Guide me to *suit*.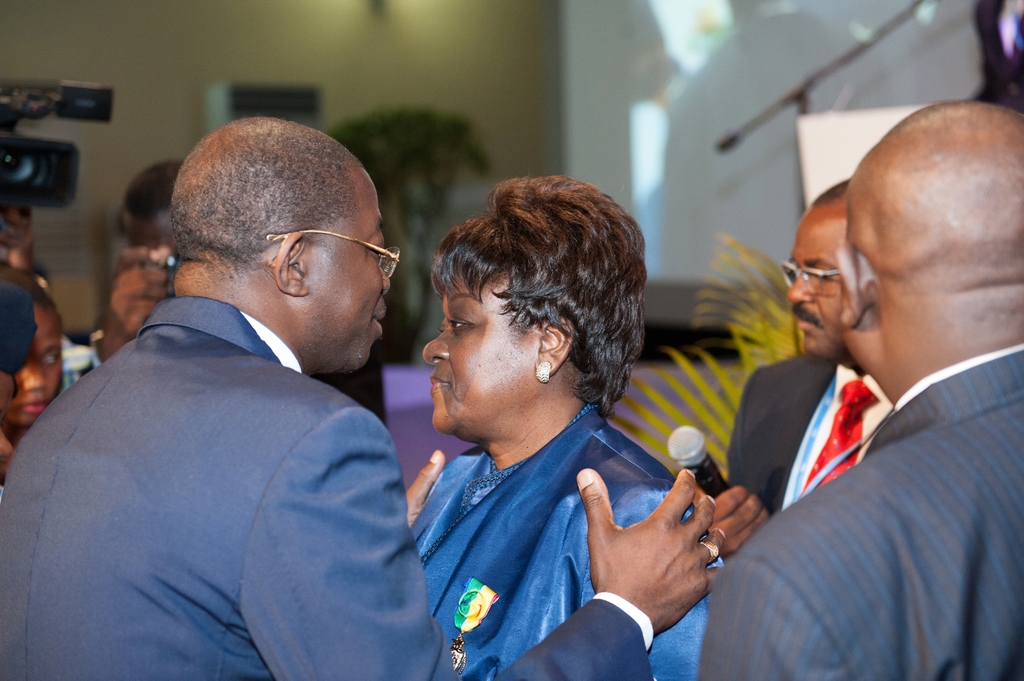
Guidance: box(0, 298, 655, 680).
